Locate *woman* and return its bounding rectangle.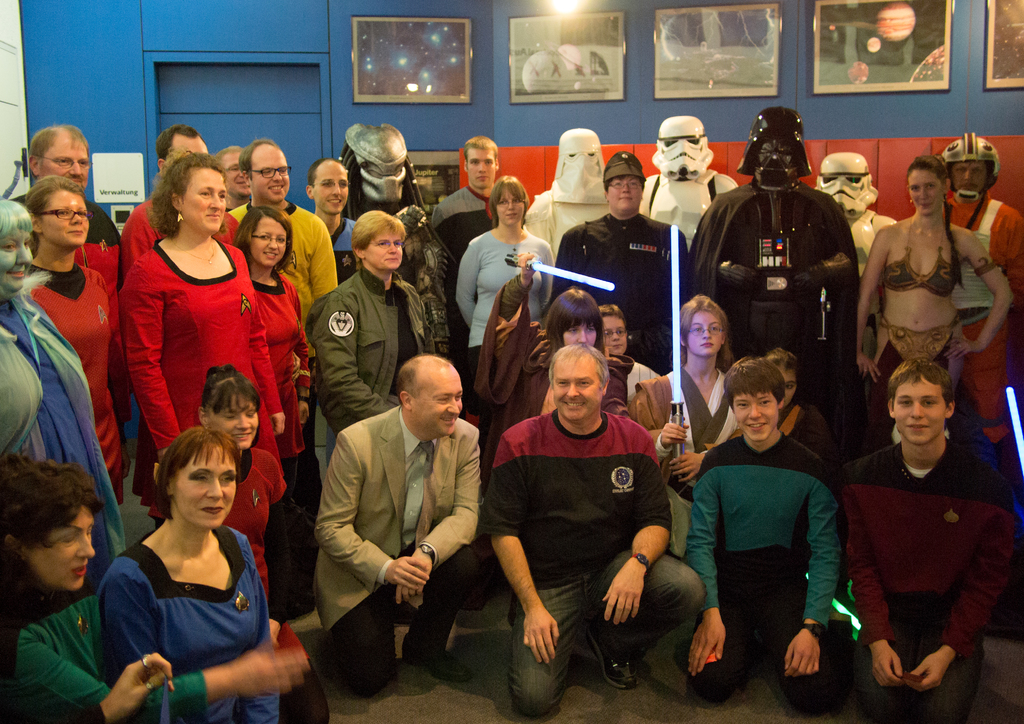
(853, 154, 1016, 449).
